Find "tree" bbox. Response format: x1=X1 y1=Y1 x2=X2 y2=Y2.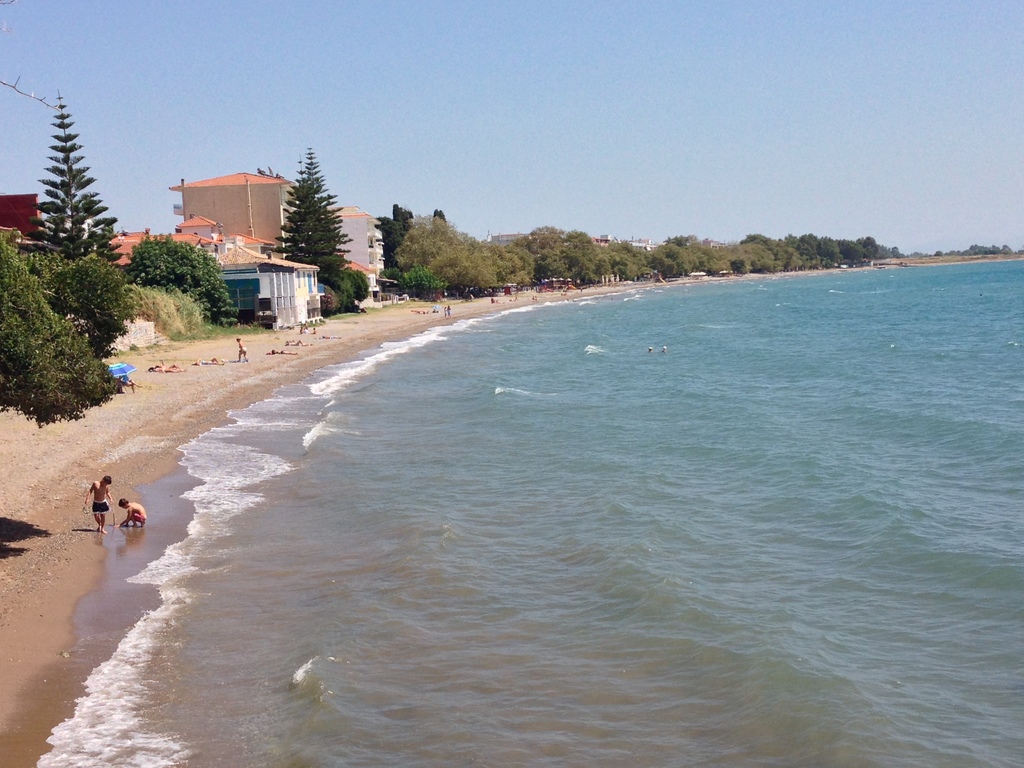
x1=392 y1=201 x2=413 y2=236.
